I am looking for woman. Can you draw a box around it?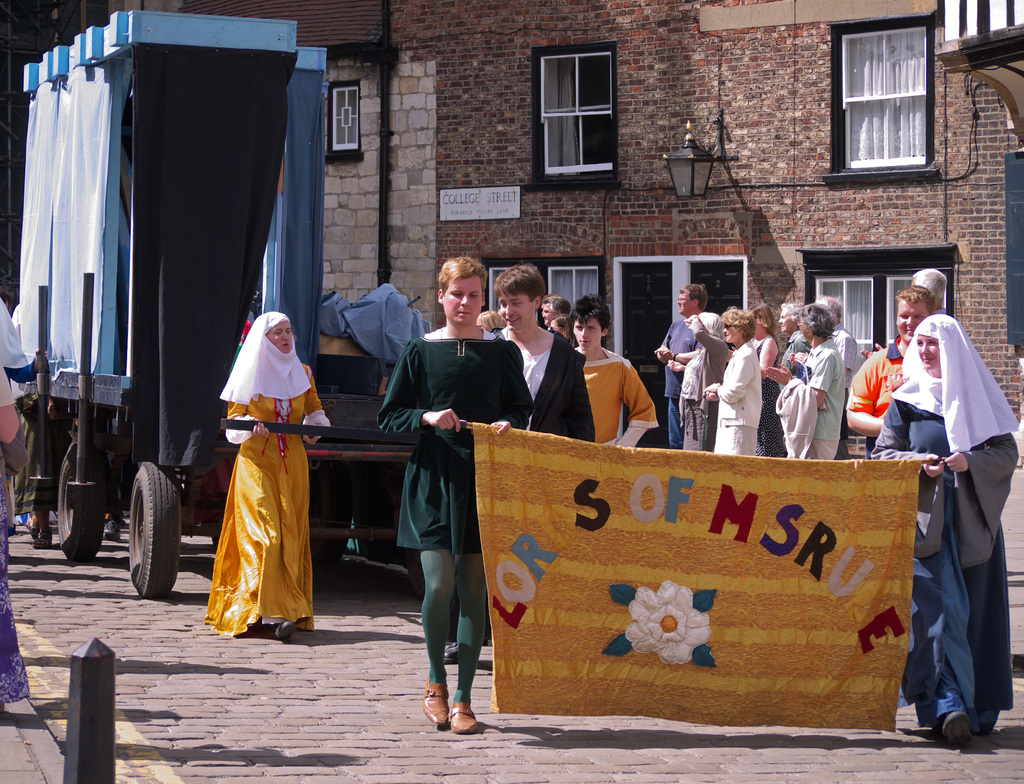
Sure, the bounding box is l=705, t=305, r=761, b=456.
